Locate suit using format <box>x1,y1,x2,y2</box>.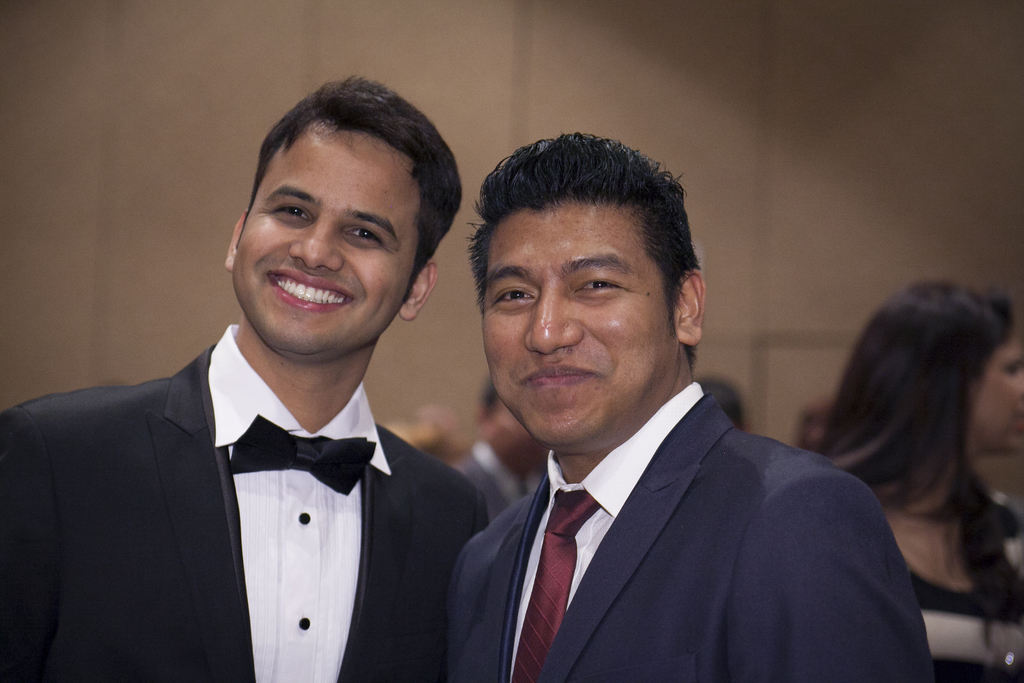
<box>25,229,524,668</box>.
